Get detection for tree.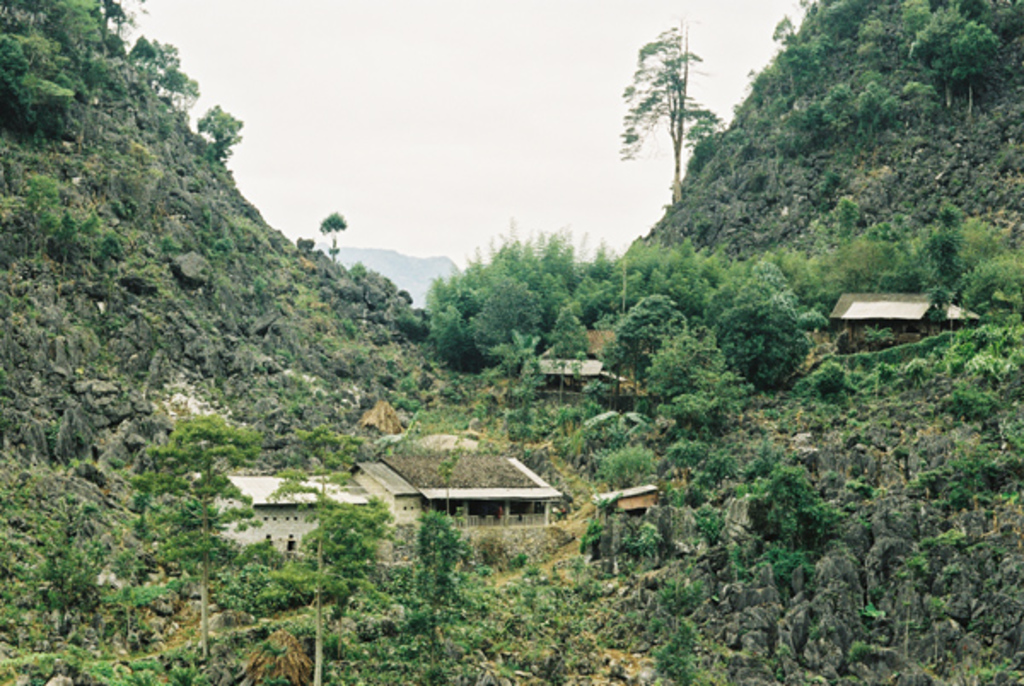
Detection: 316:206:350:266.
